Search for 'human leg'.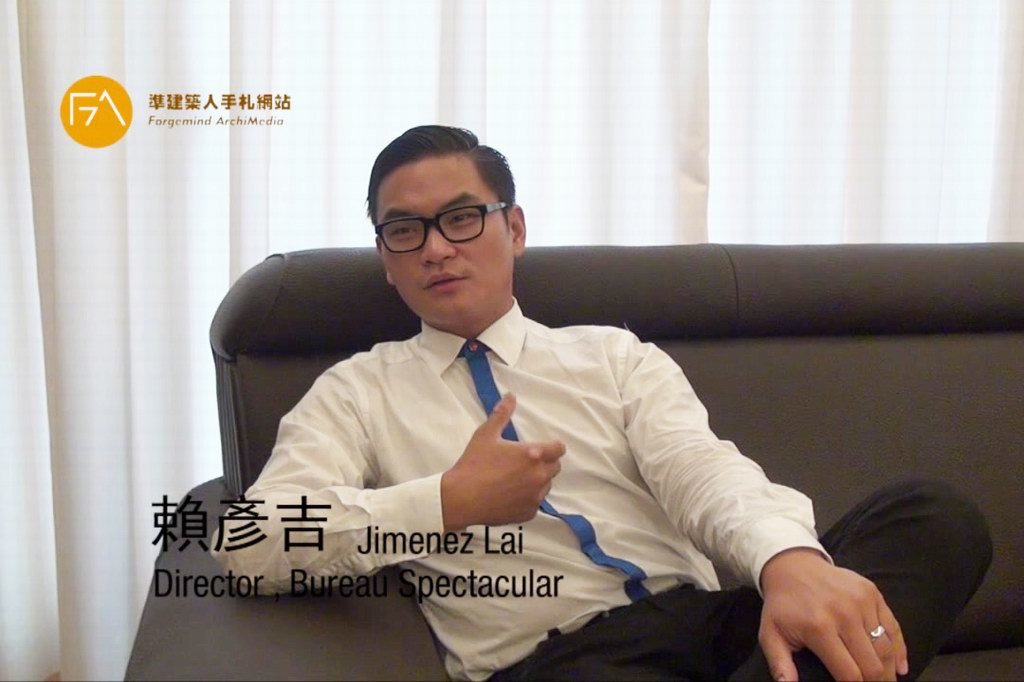
Found at <box>515,486,993,681</box>.
